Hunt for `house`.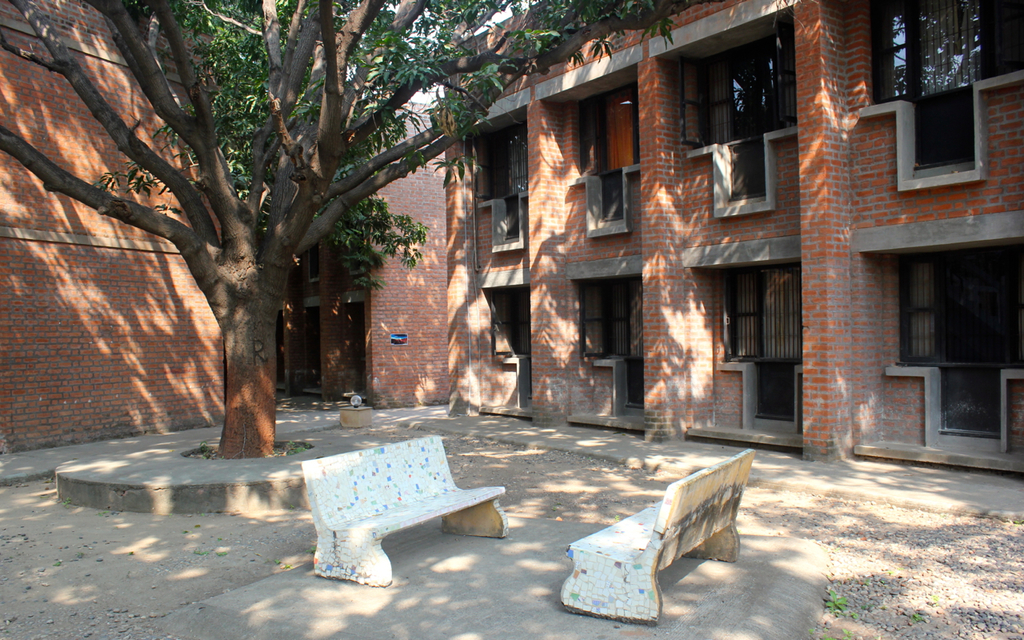
Hunted down at (278,88,442,410).
